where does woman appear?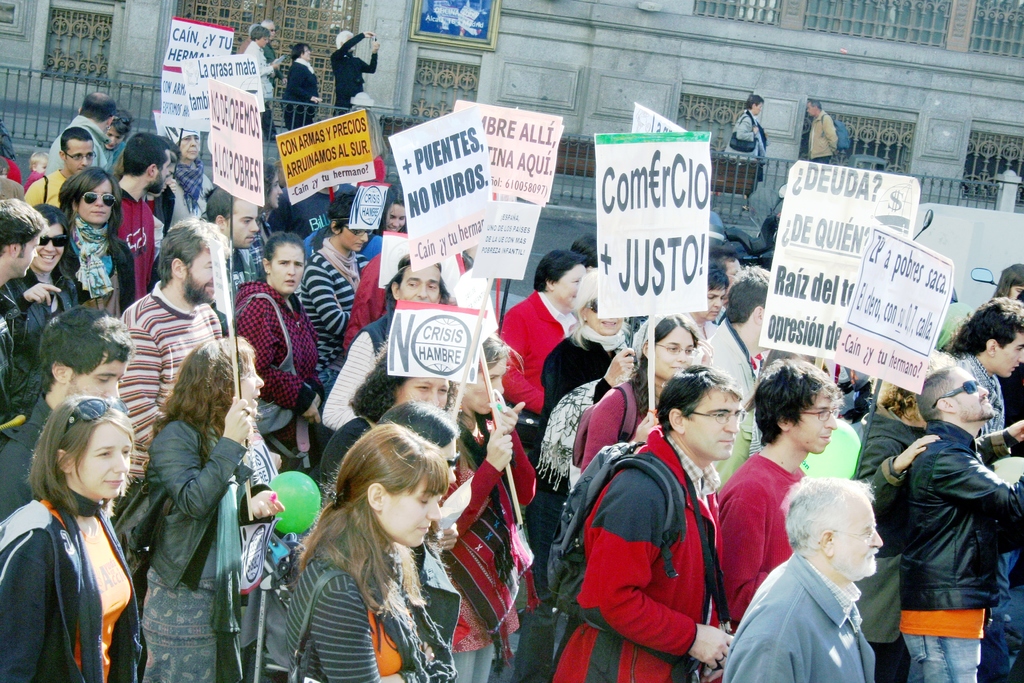
Appears at rect(288, 426, 451, 682).
